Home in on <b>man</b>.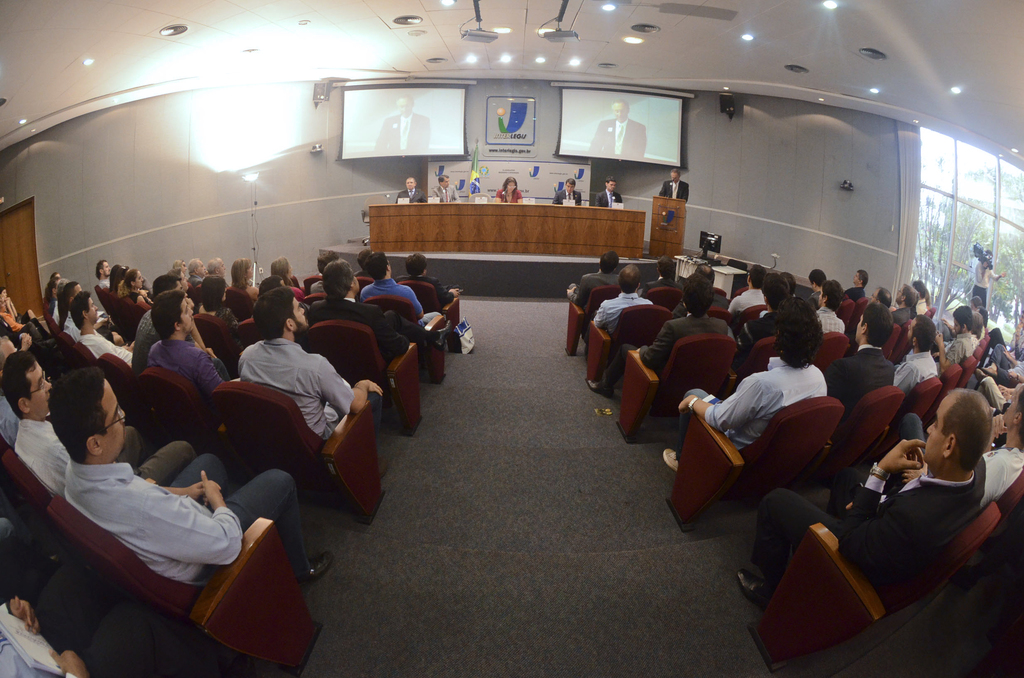
Homed in at bbox(93, 258, 113, 288).
